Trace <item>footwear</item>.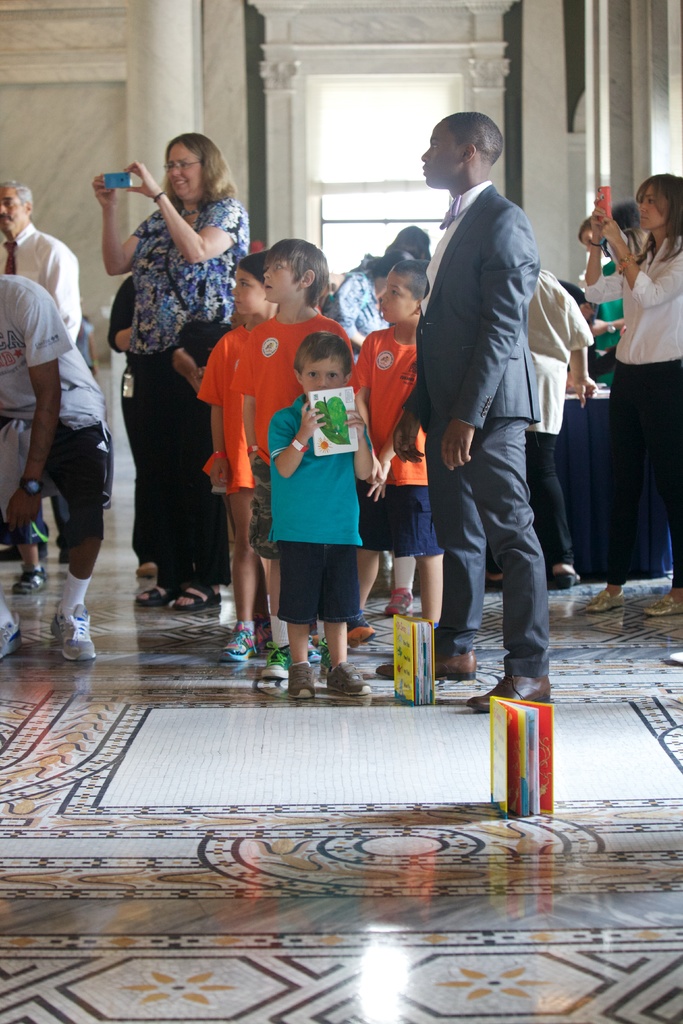
Traced to (left=226, top=623, right=260, bottom=662).
